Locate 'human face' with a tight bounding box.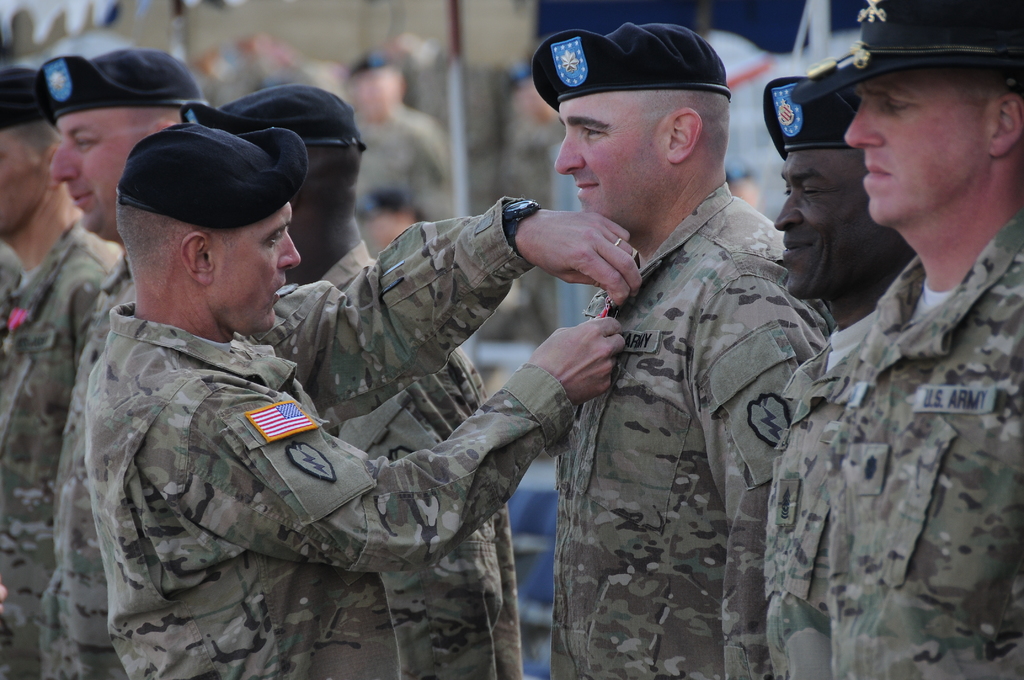
bbox(845, 70, 985, 223).
